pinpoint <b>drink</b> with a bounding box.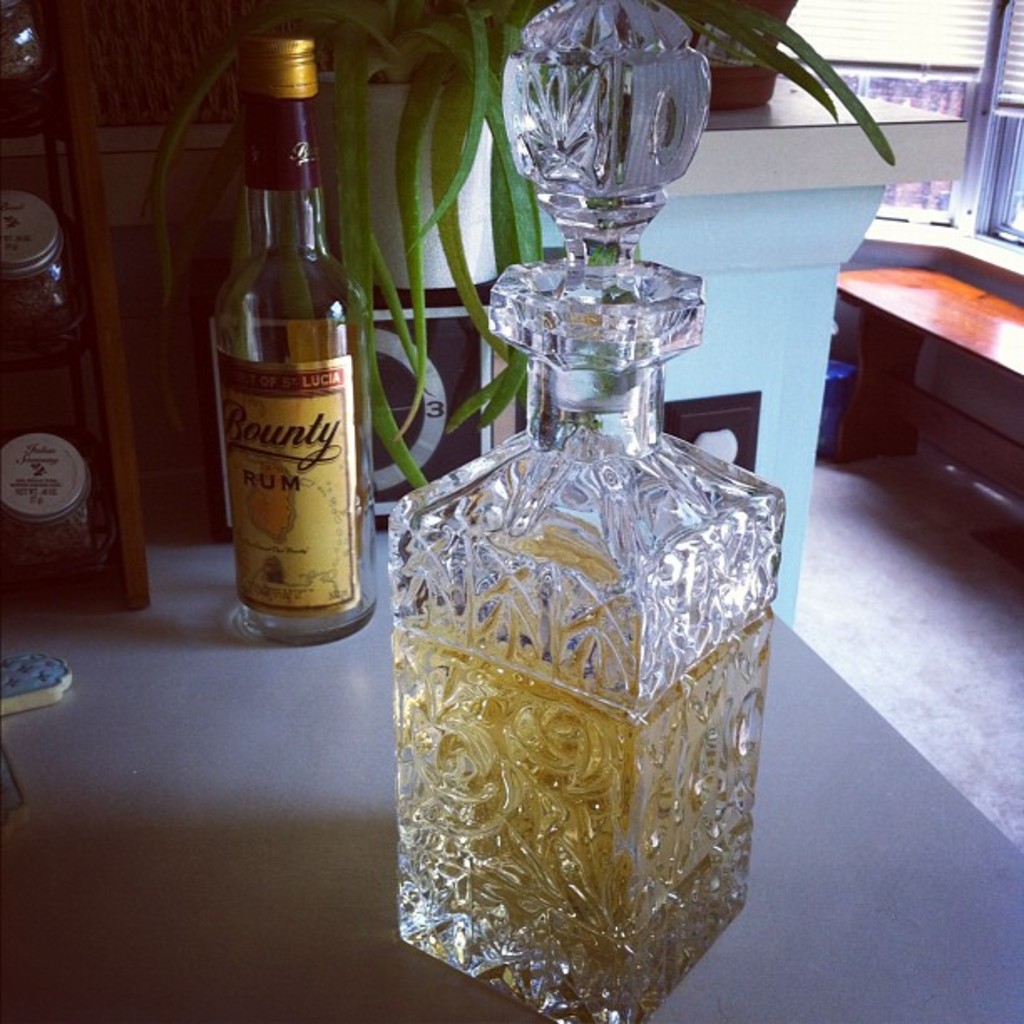
region(388, 530, 778, 1022).
